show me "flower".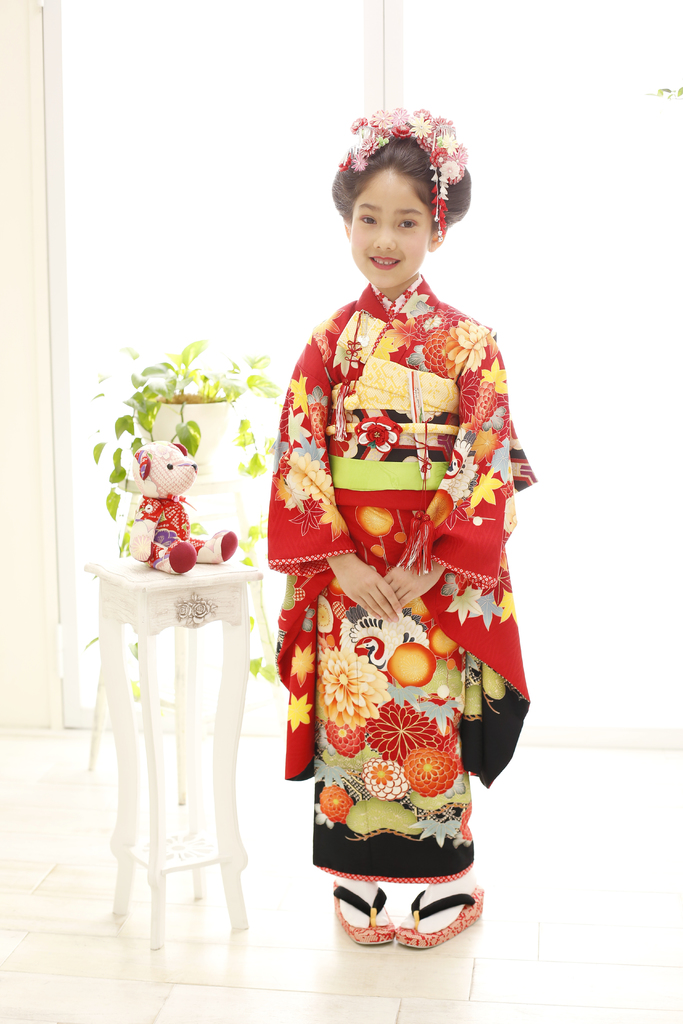
"flower" is here: {"x1": 404, "y1": 743, "x2": 461, "y2": 797}.
